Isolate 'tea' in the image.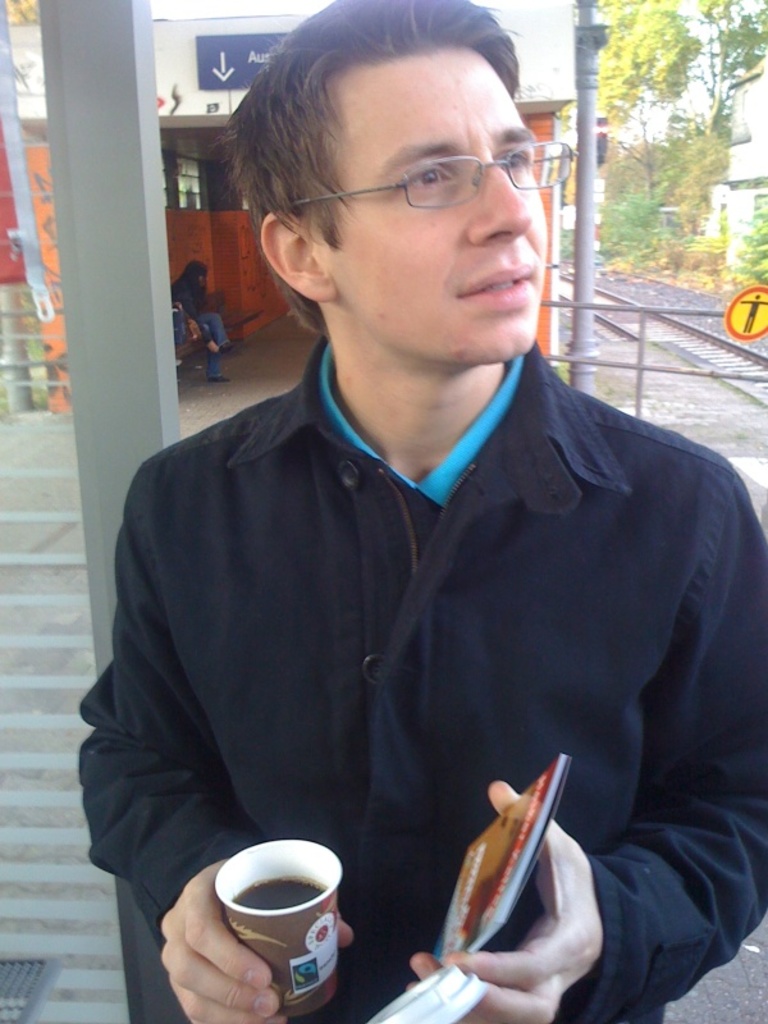
Isolated region: (236,878,320,915).
